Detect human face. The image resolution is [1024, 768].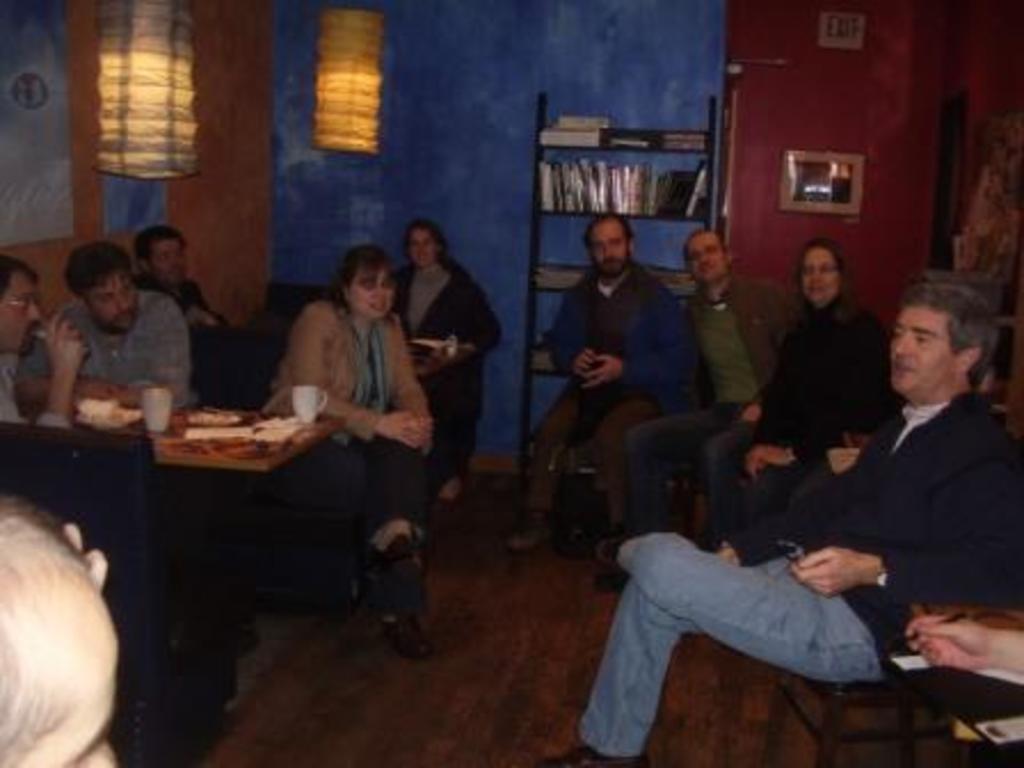
103:270:139:331.
